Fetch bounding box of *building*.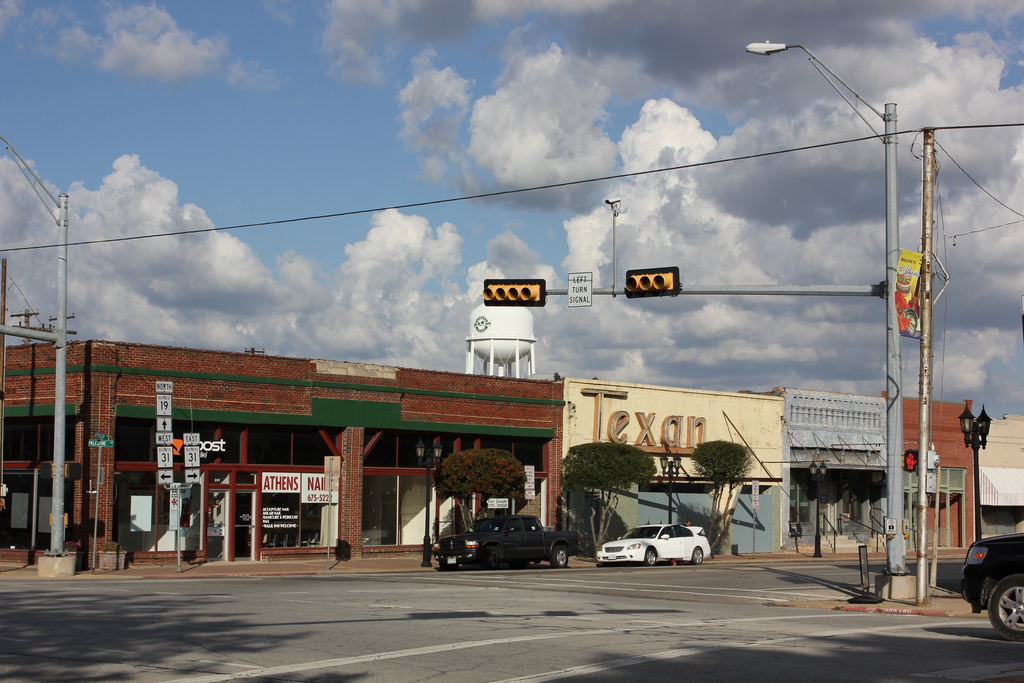
Bbox: <box>0,336,571,567</box>.
